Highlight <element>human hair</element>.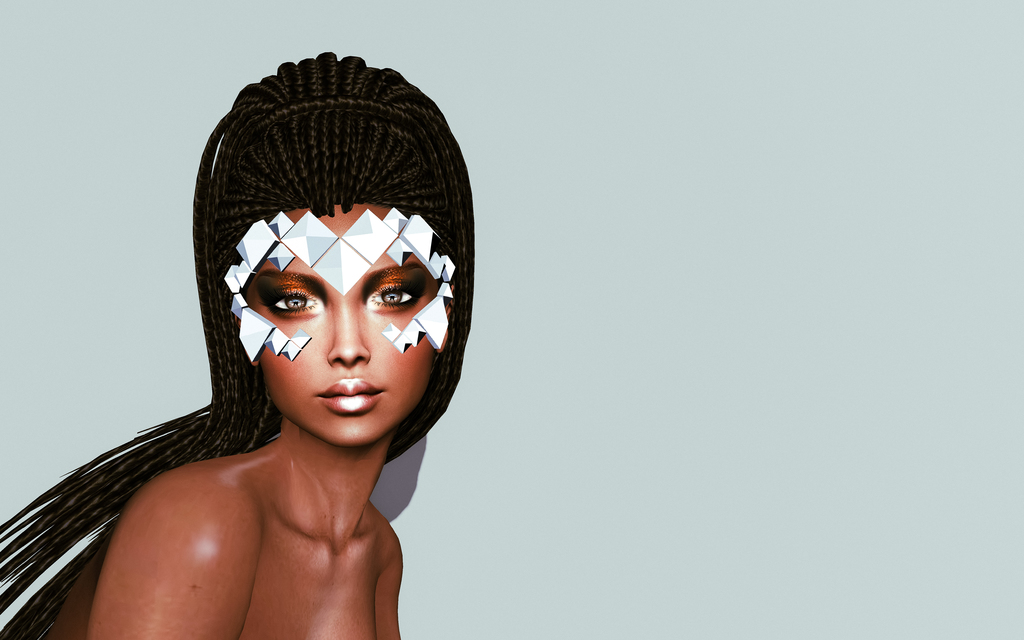
Highlighted region: l=172, t=20, r=480, b=490.
